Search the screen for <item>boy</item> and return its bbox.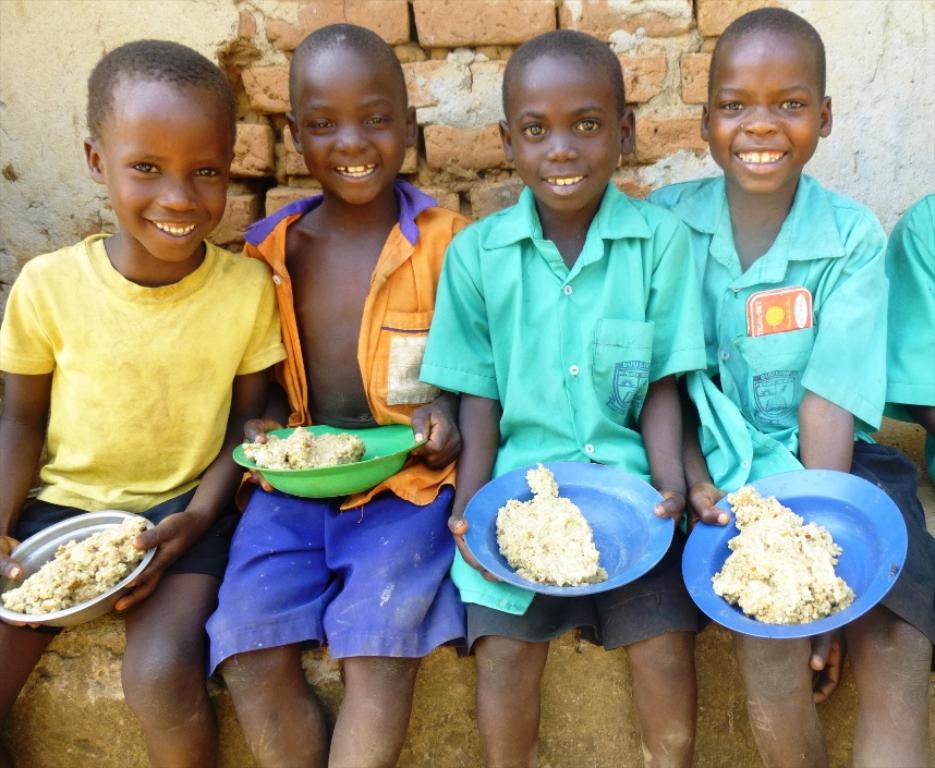
Found: [417, 27, 708, 767].
